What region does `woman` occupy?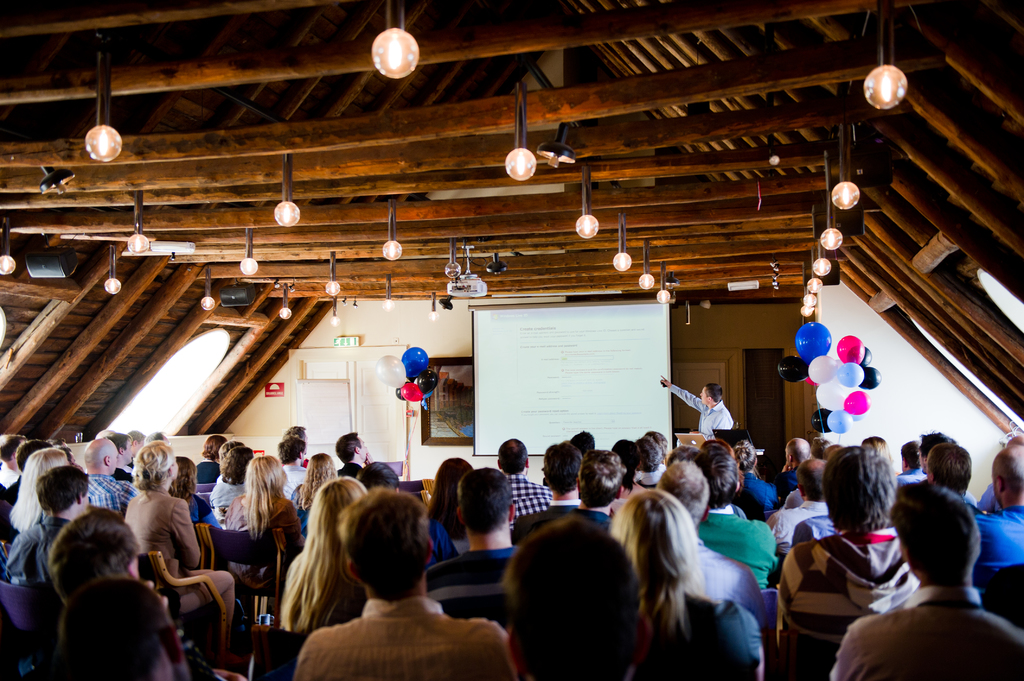
(left=417, top=454, right=472, bottom=567).
